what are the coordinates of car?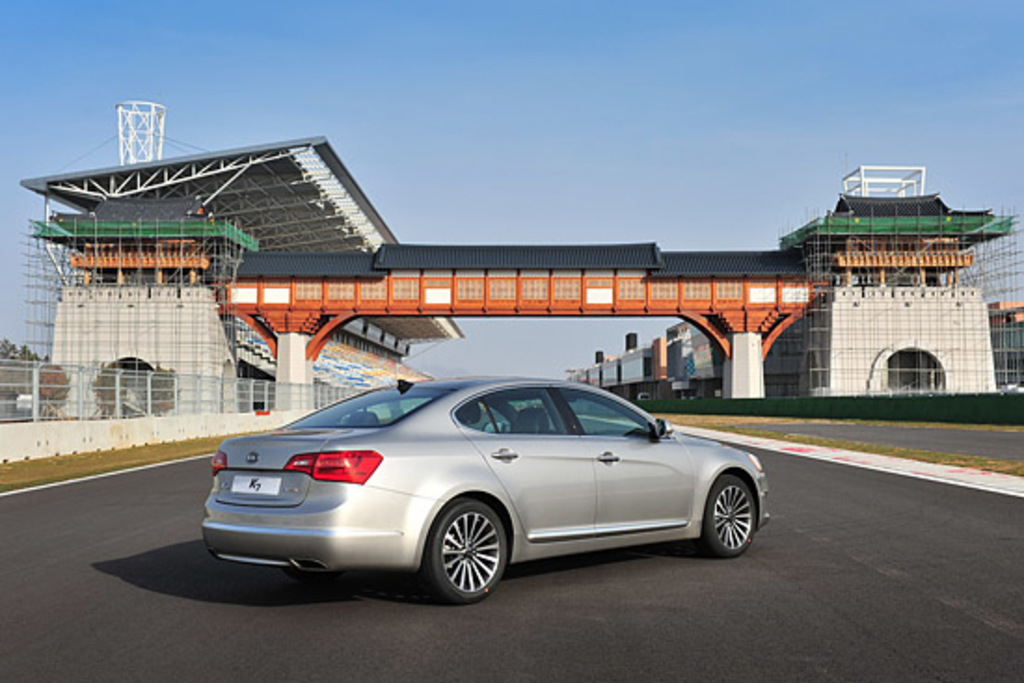
bbox=(195, 368, 769, 599).
